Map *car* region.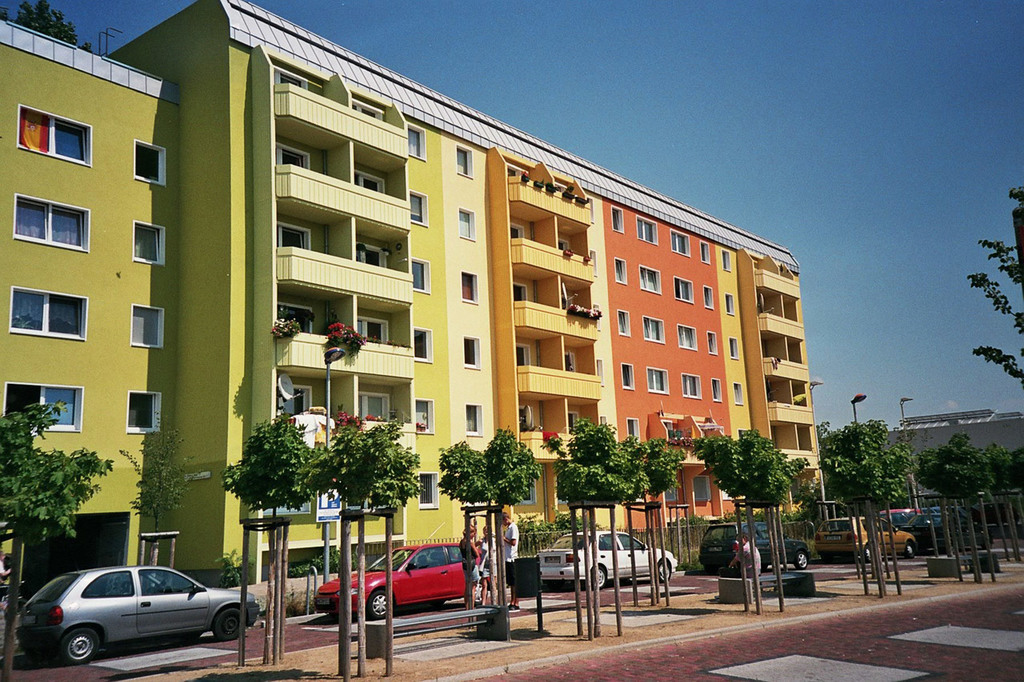
Mapped to 810, 516, 925, 560.
